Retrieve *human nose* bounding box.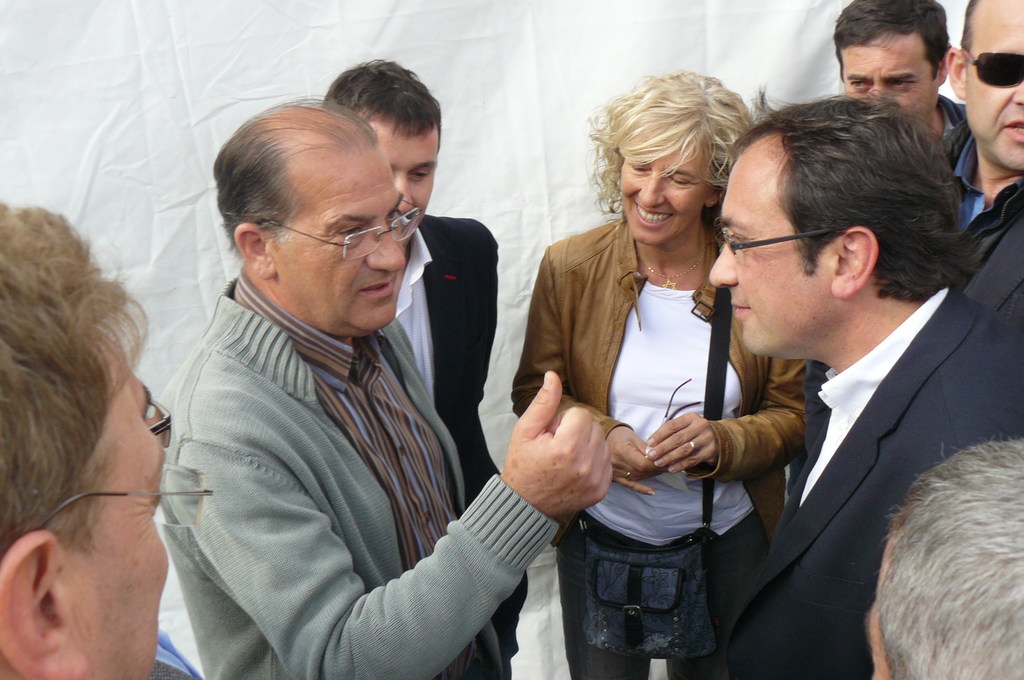
Bounding box: pyautogui.locateOnScreen(394, 172, 412, 216).
